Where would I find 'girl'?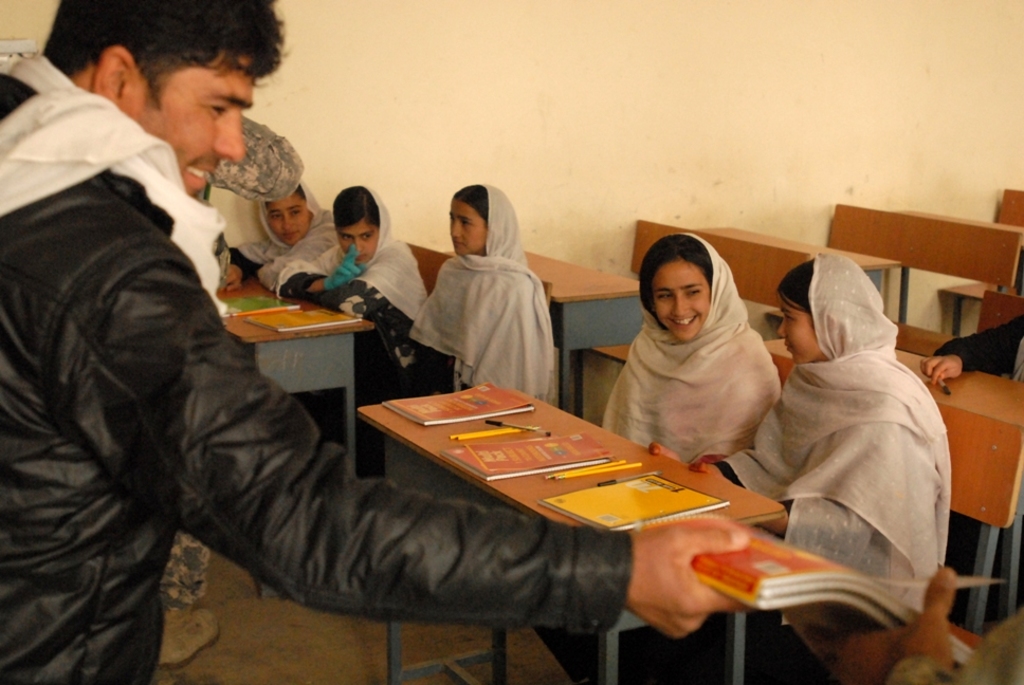
At 278,187,422,401.
